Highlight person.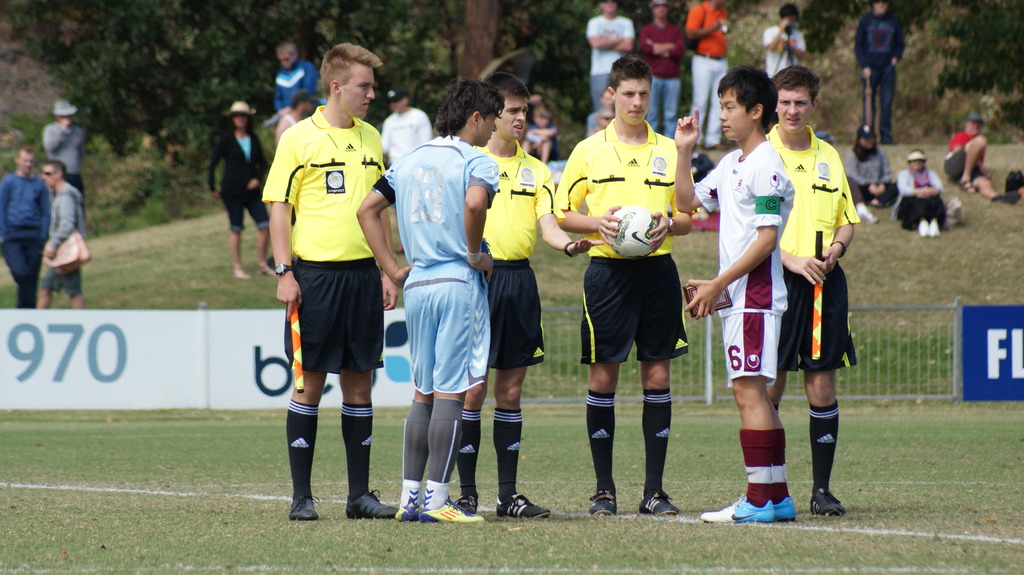
Highlighted region: region(0, 145, 52, 306).
